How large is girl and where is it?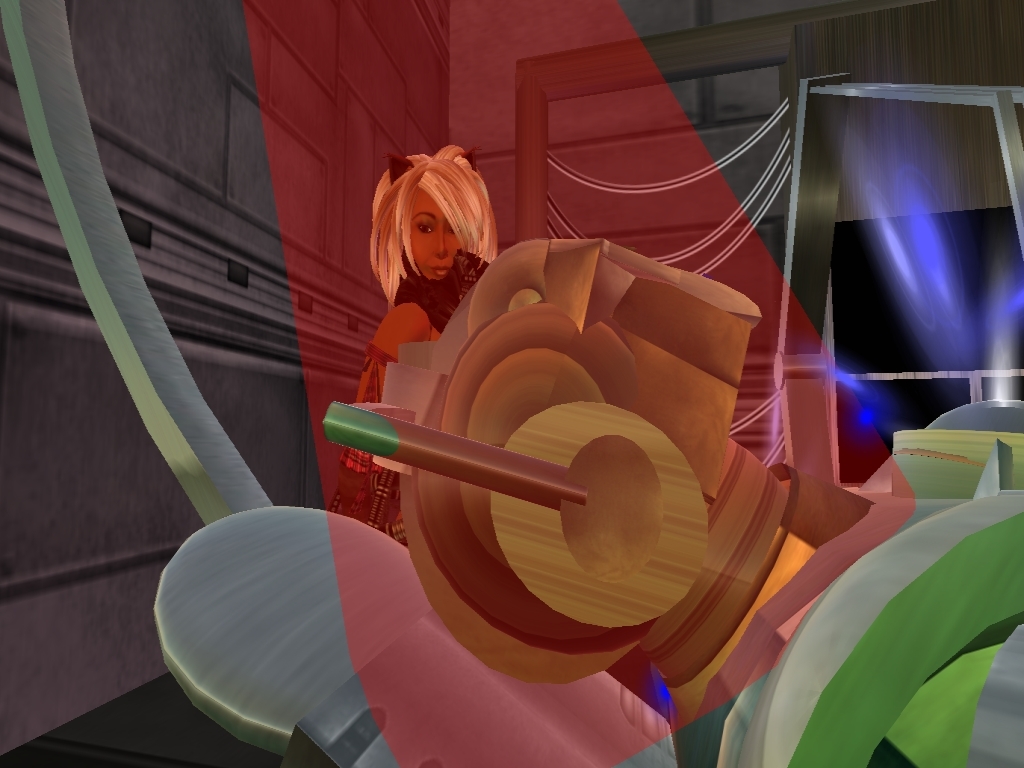
Bounding box: 344/146/497/544.
